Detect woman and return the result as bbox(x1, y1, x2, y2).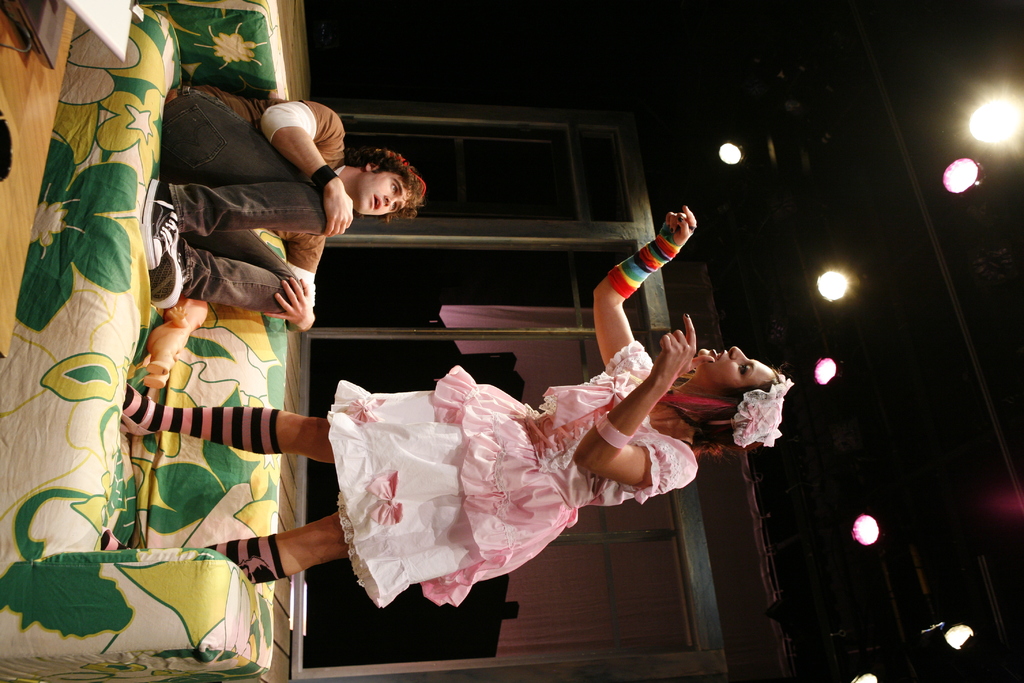
bbox(120, 202, 794, 609).
